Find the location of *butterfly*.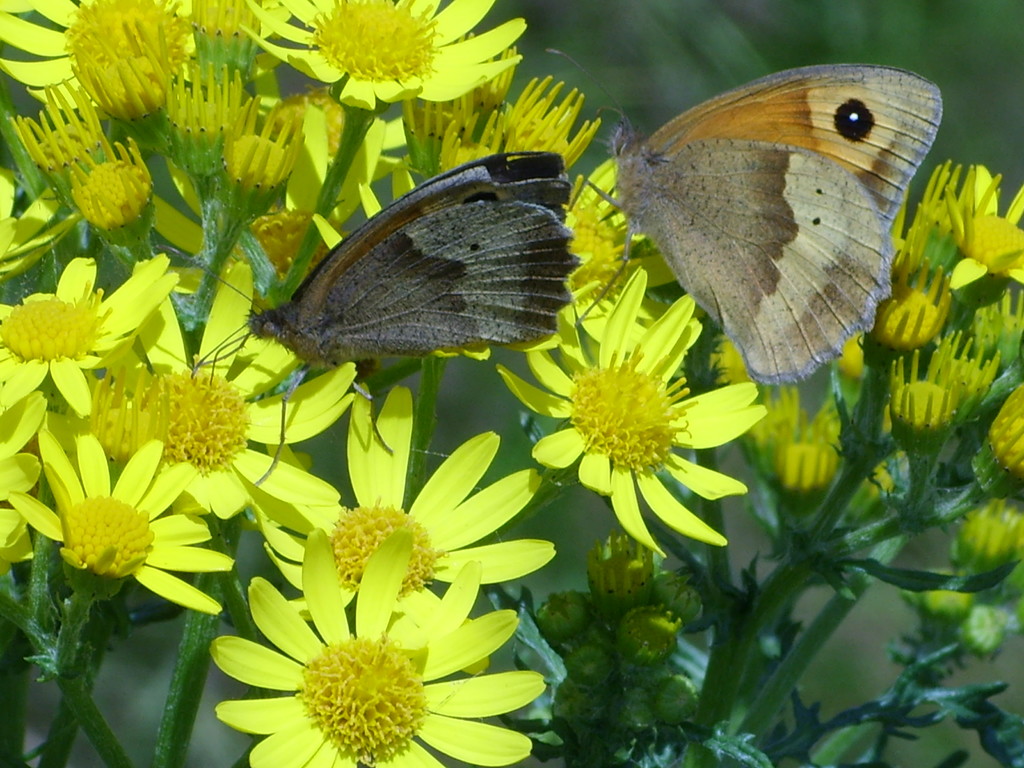
Location: locate(583, 51, 952, 385).
